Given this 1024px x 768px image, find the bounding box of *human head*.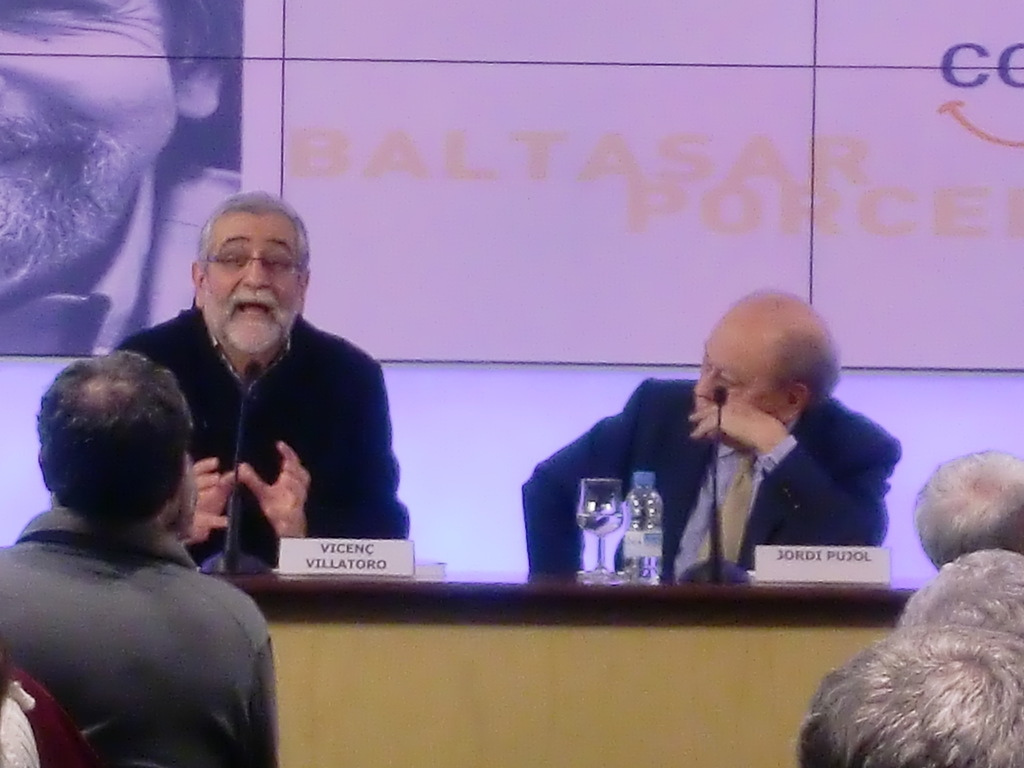
906:447:1023:573.
